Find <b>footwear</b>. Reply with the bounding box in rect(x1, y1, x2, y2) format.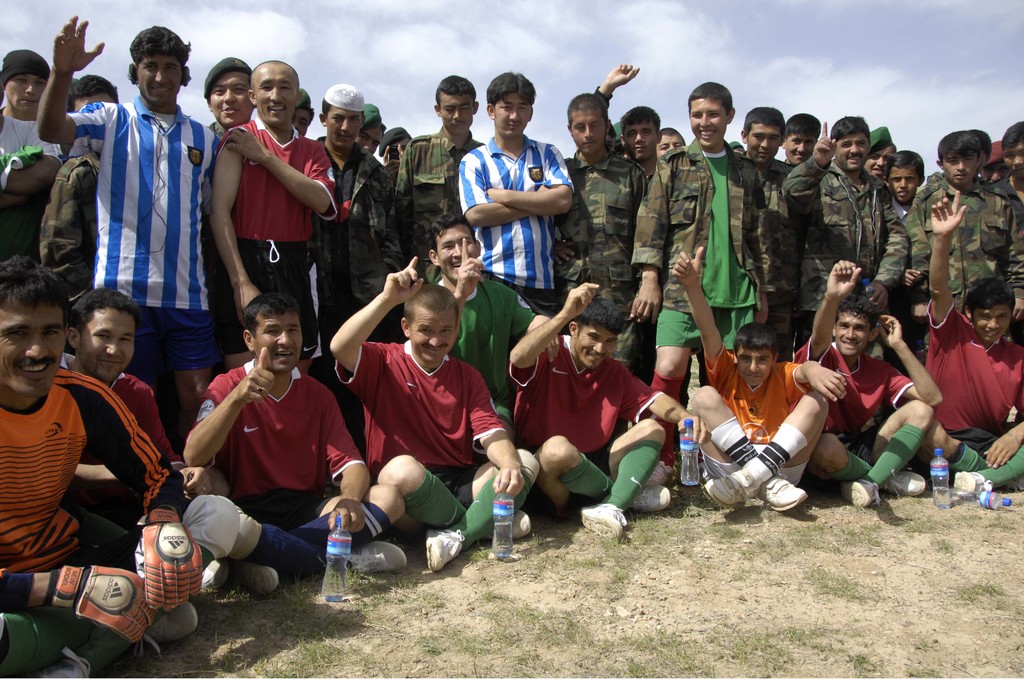
rect(511, 515, 529, 535).
